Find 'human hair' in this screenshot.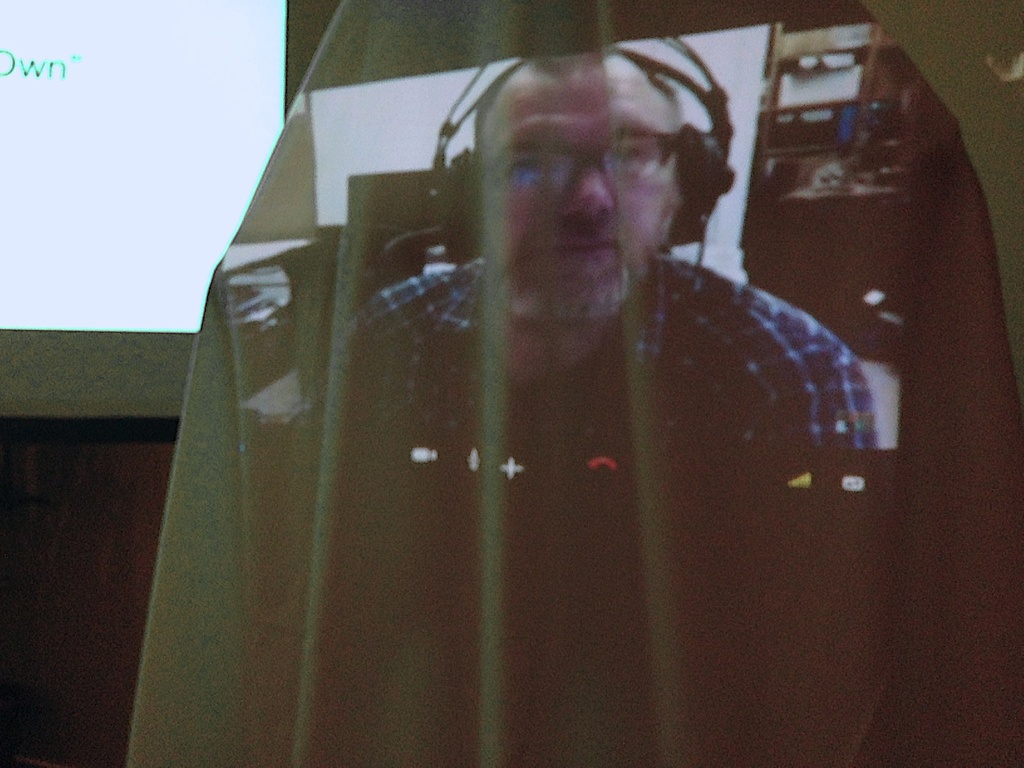
The bounding box for 'human hair' is [x1=474, y1=45, x2=680, y2=150].
